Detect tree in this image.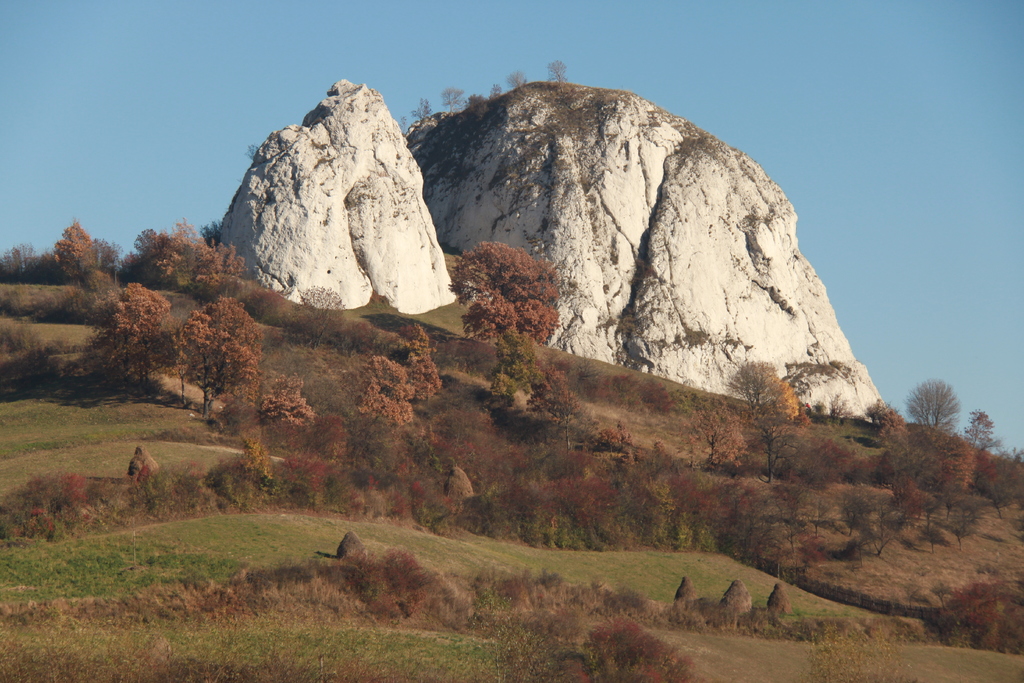
Detection: l=43, t=215, r=104, b=290.
